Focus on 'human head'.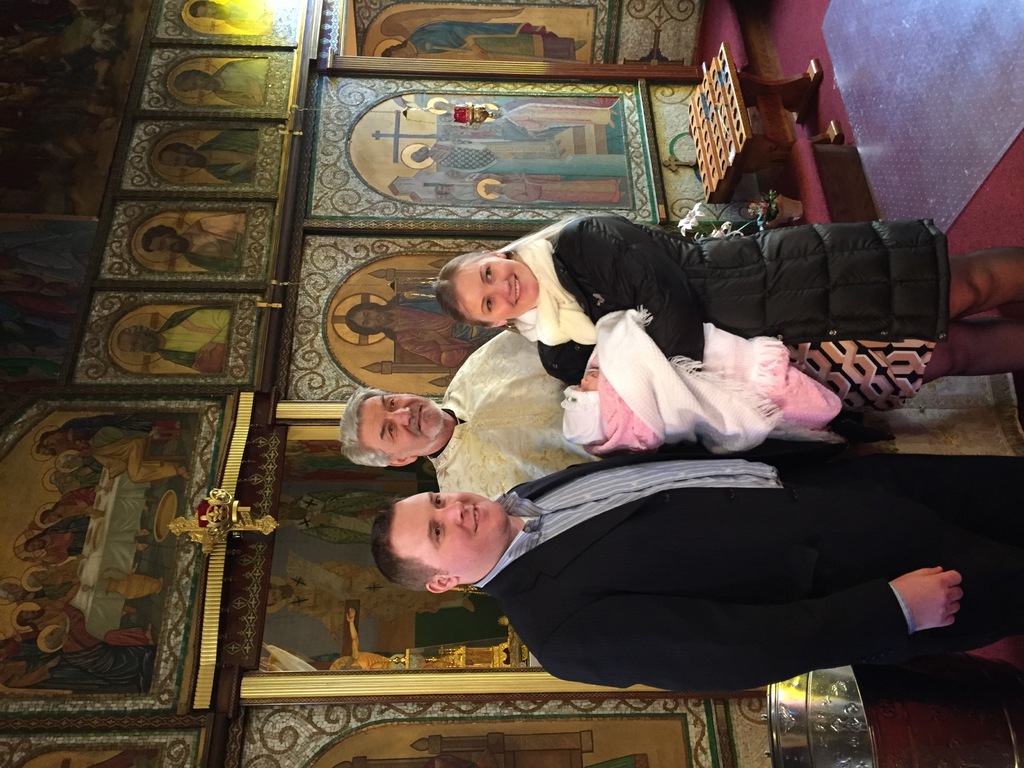
Focused at <bbox>24, 570, 51, 589</bbox>.
